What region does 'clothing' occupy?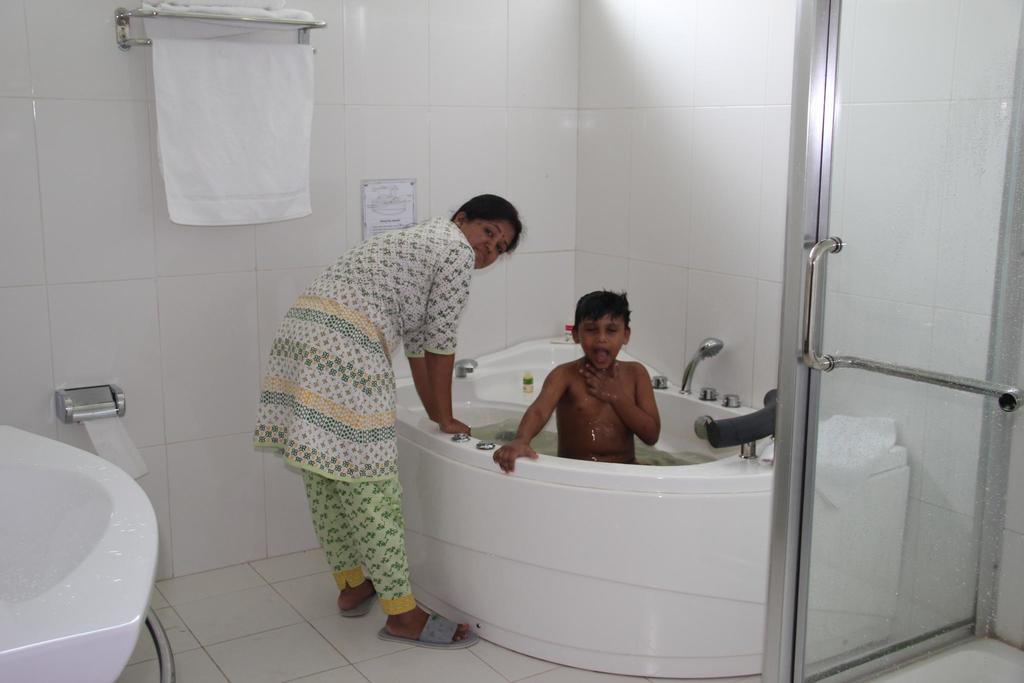
[267, 205, 449, 609].
